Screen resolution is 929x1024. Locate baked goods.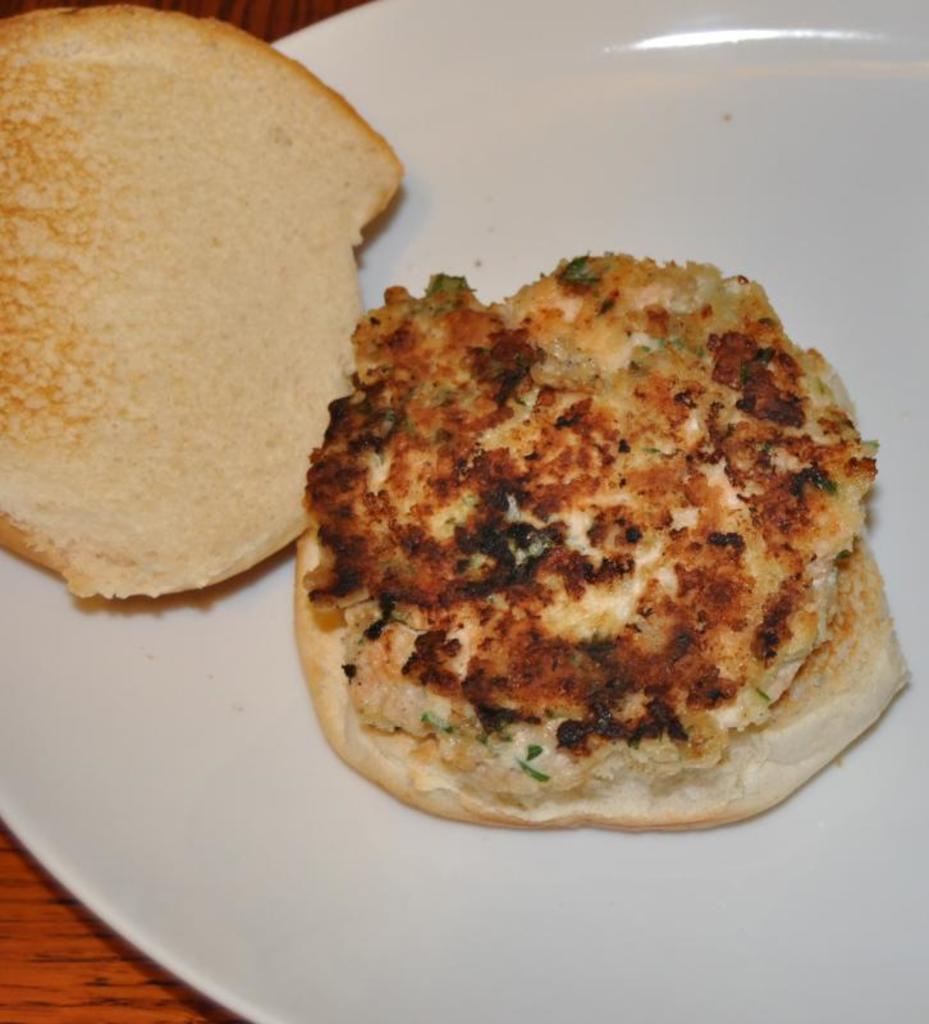
bbox=(278, 274, 917, 827).
